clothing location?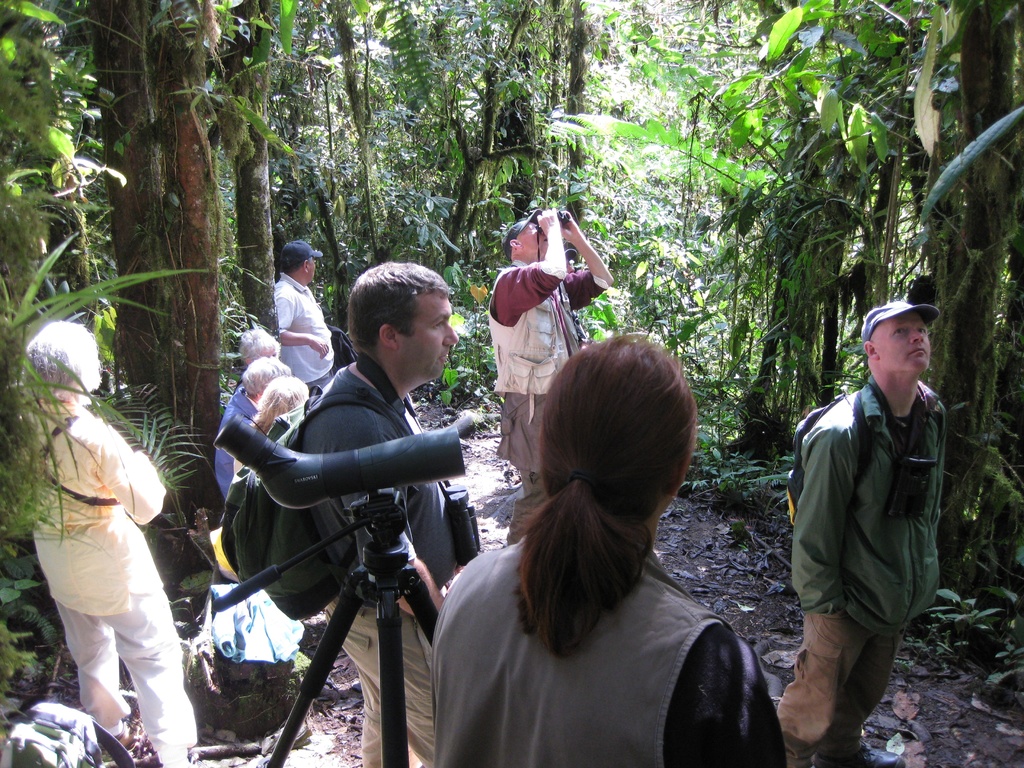
rect(276, 270, 332, 399)
